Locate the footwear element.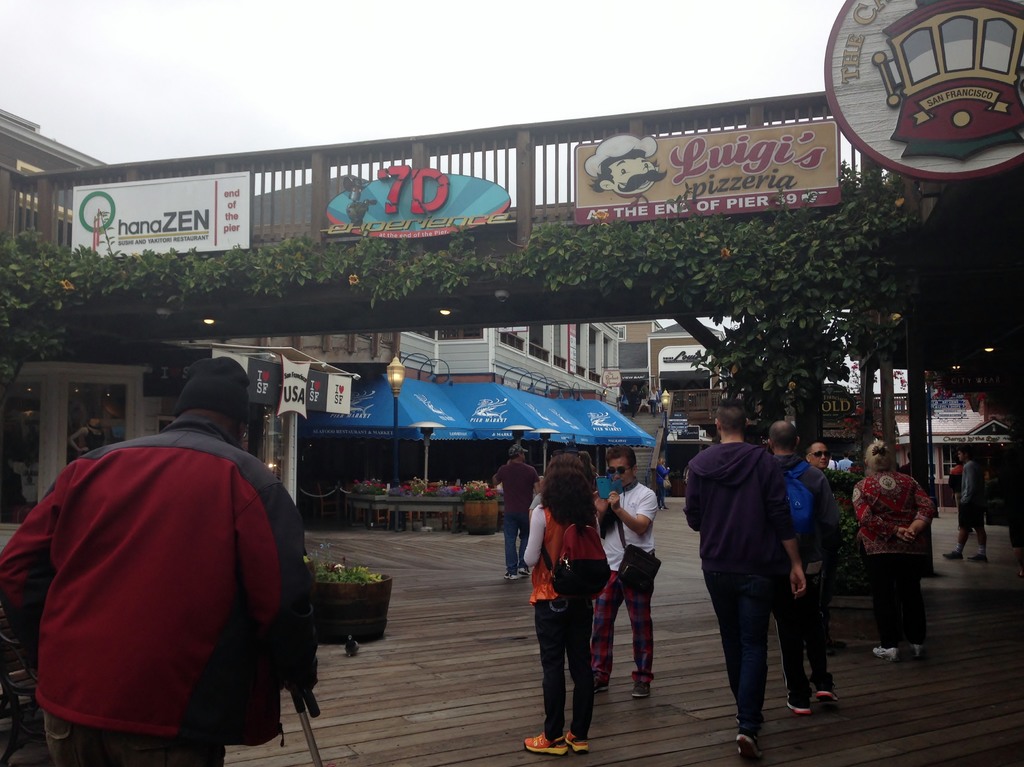
Element bbox: rect(874, 647, 890, 658).
